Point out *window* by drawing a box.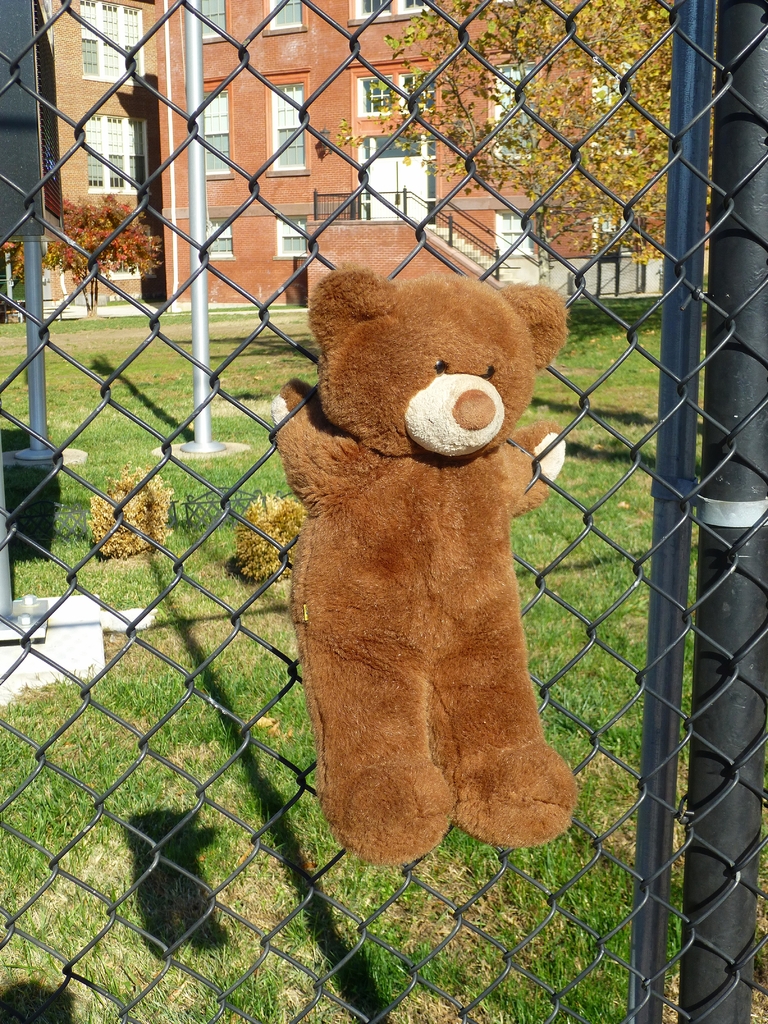
79 0 143 86.
